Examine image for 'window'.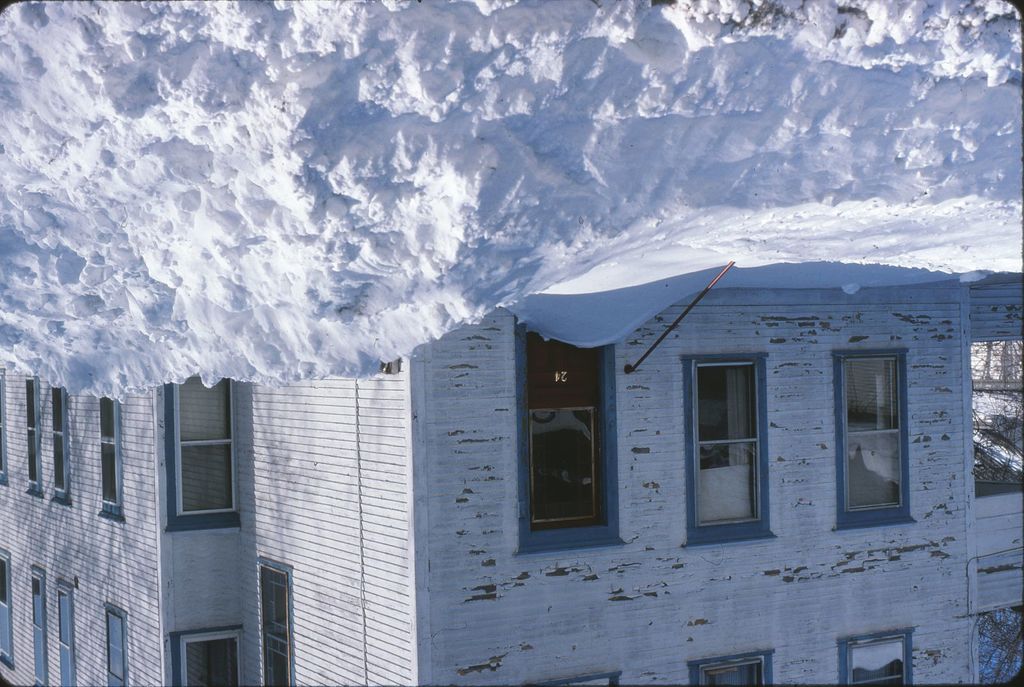
Examination result: (left=97, top=393, right=116, bottom=496).
